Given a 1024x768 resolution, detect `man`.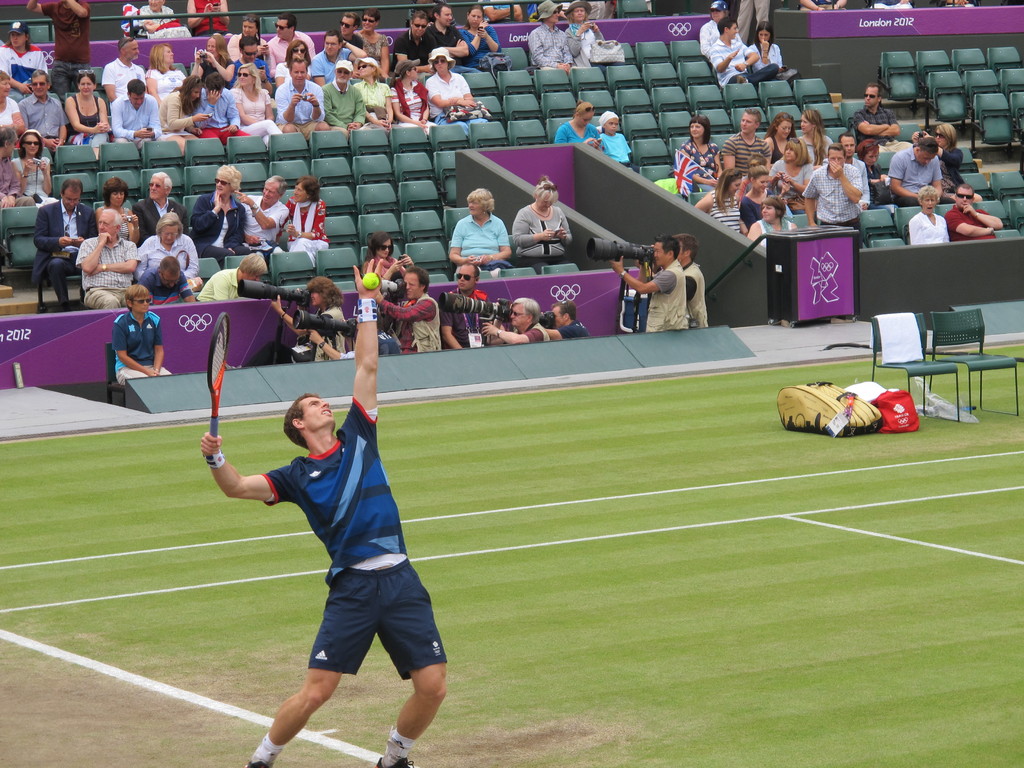
crop(136, 166, 185, 247).
